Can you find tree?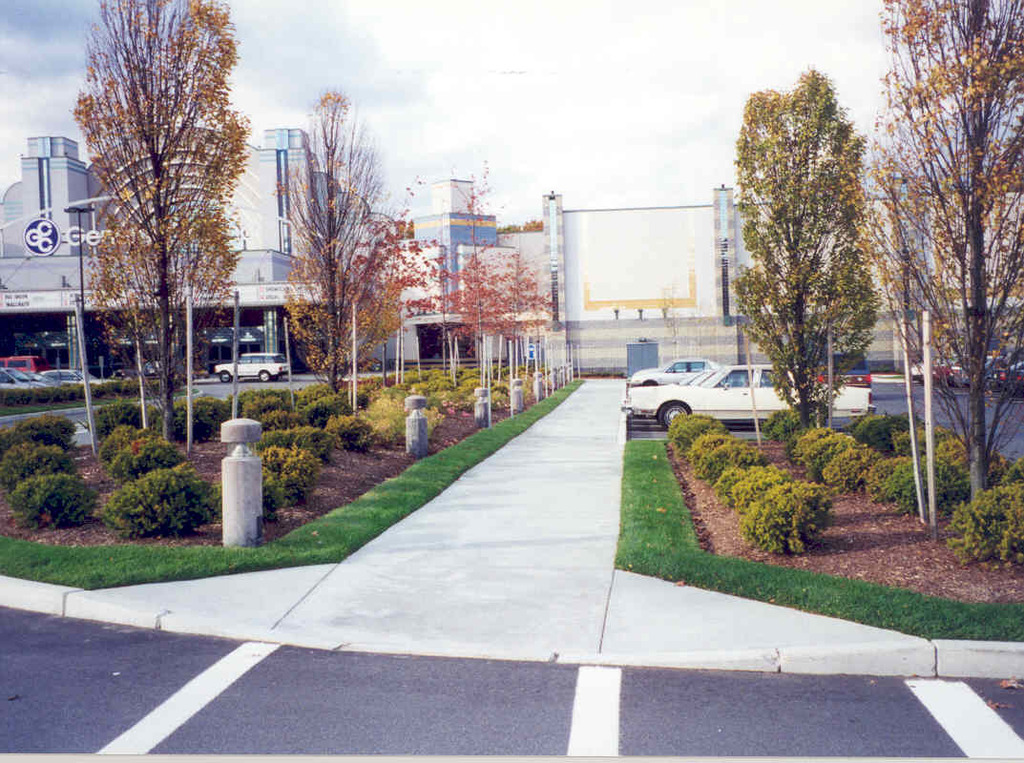
Yes, bounding box: 726/63/874/429.
